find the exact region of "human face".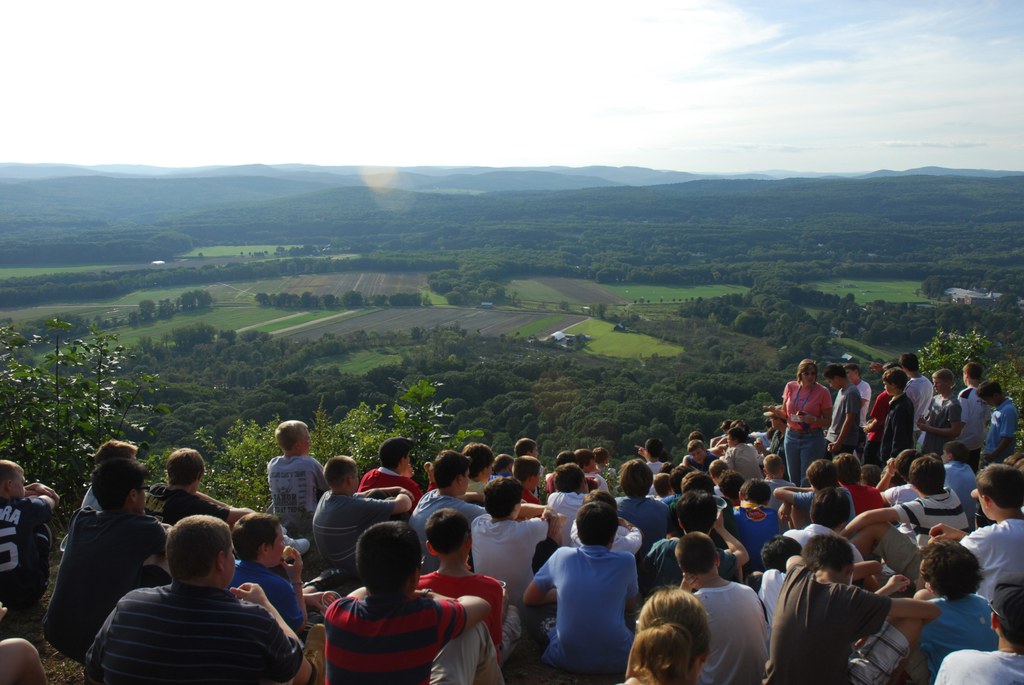
Exact region: 931:378:941:394.
